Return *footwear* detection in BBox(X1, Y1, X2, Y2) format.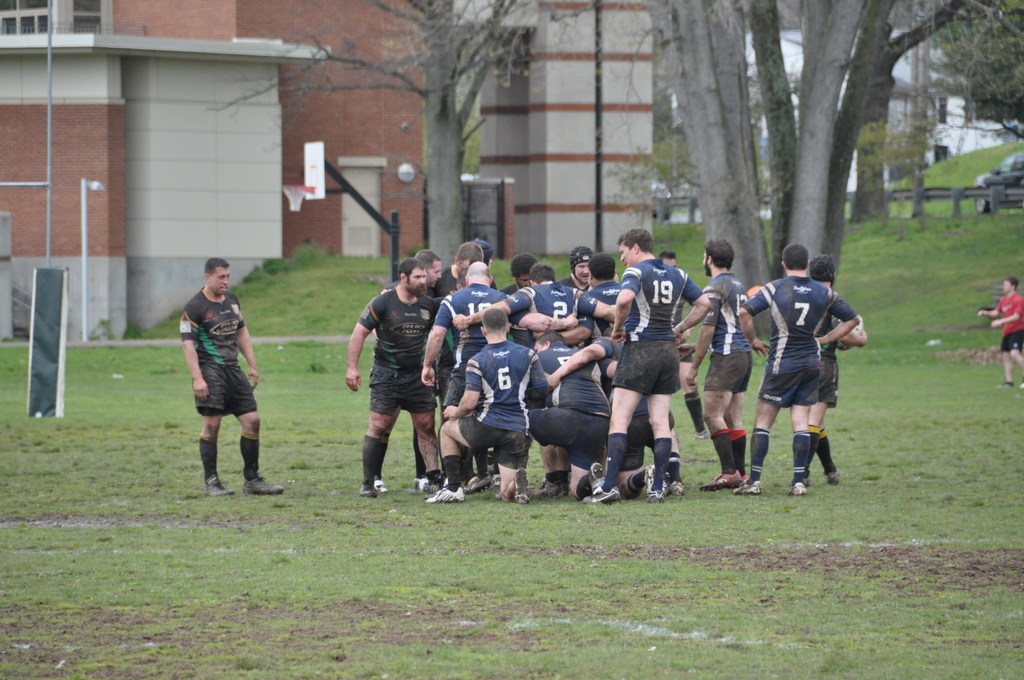
BBox(700, 473, 747, 494).
